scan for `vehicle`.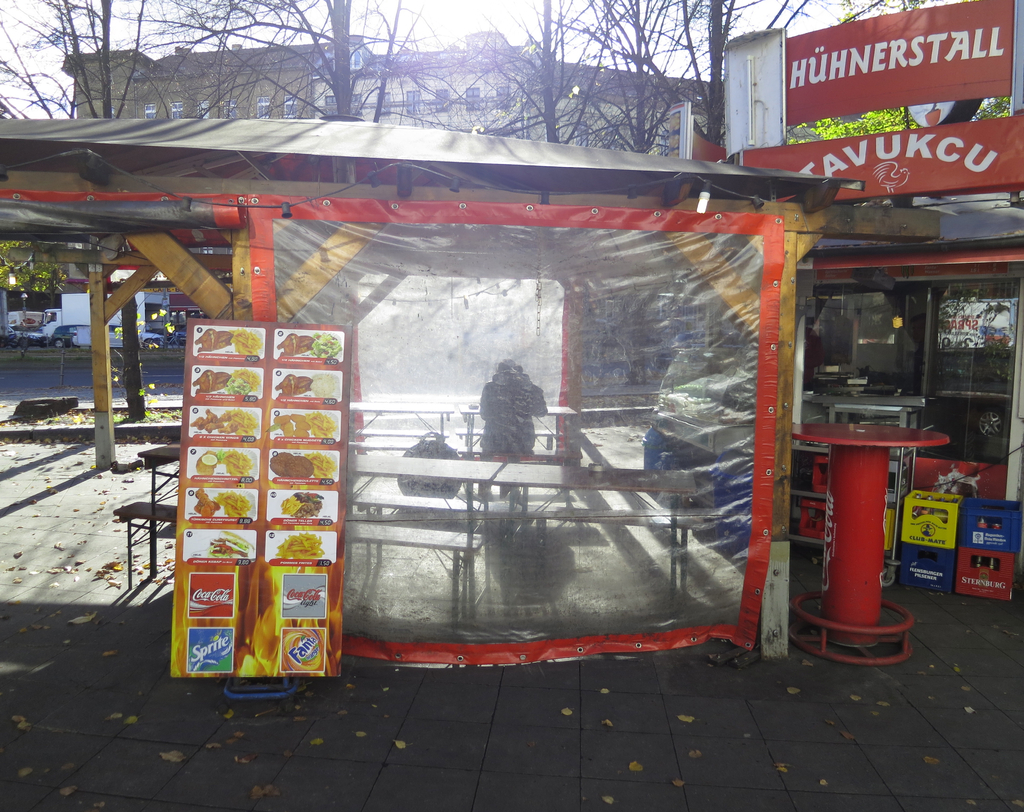
Scan result: x1=52 y1=325 x2=88 y2=349.
